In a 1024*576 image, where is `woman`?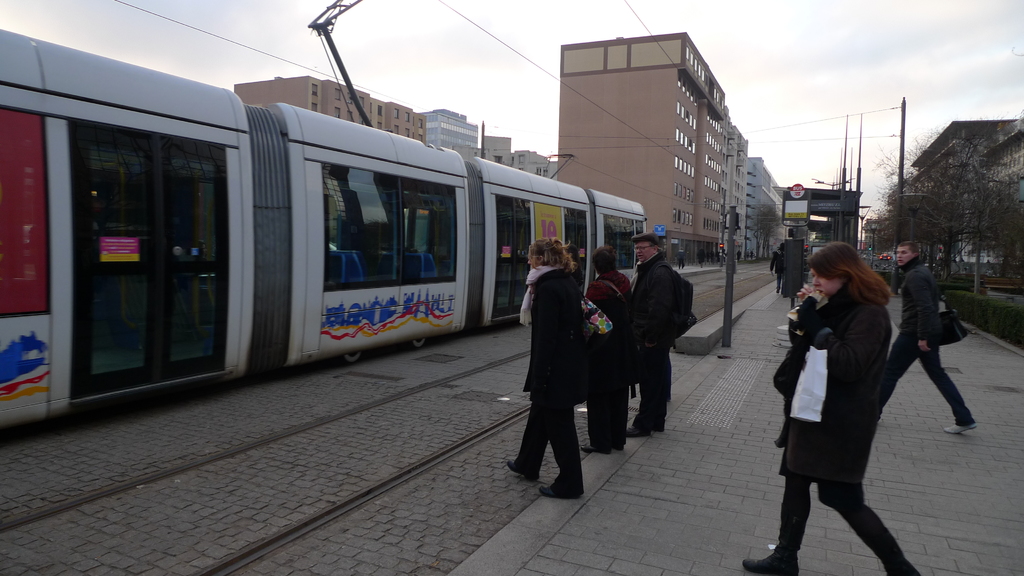
select_region(766, 225, 941, 575).
